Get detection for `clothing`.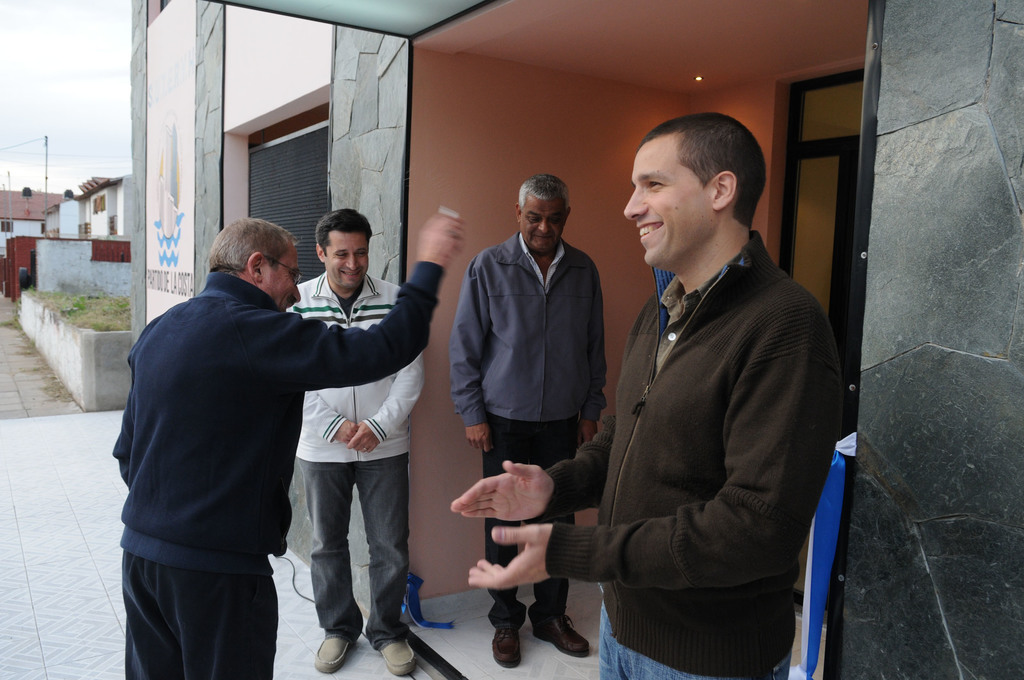
Detection: bbox=(110, 258, 446, 679).
